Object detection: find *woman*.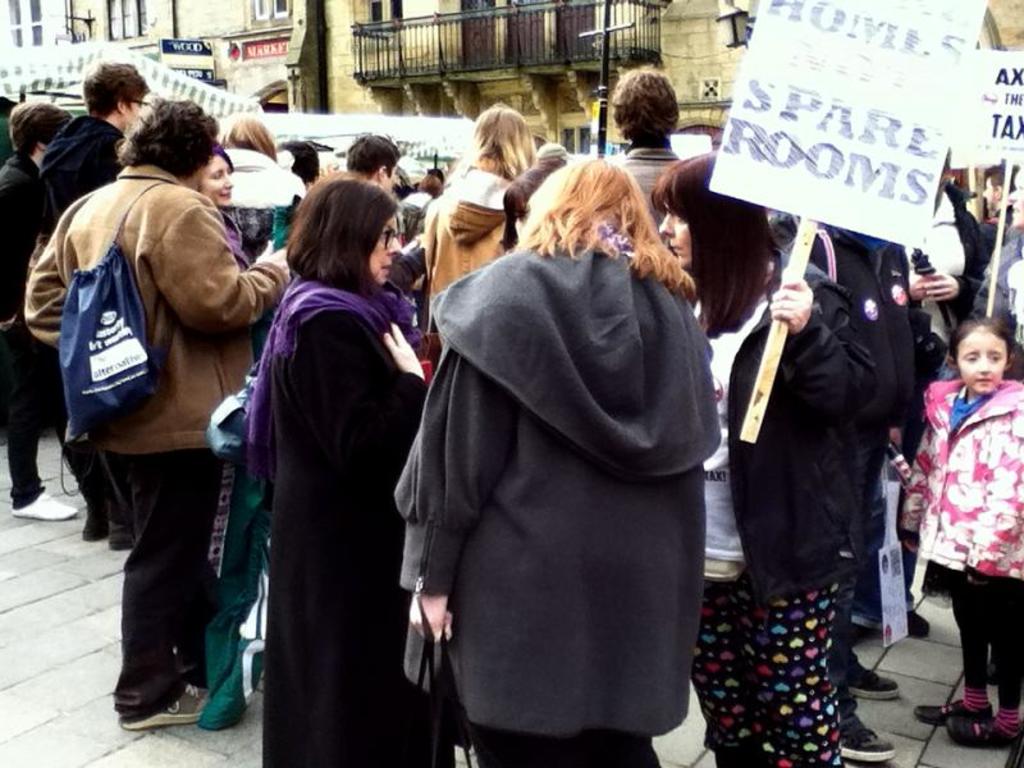
l=0, t=100, r=92, b=518.
